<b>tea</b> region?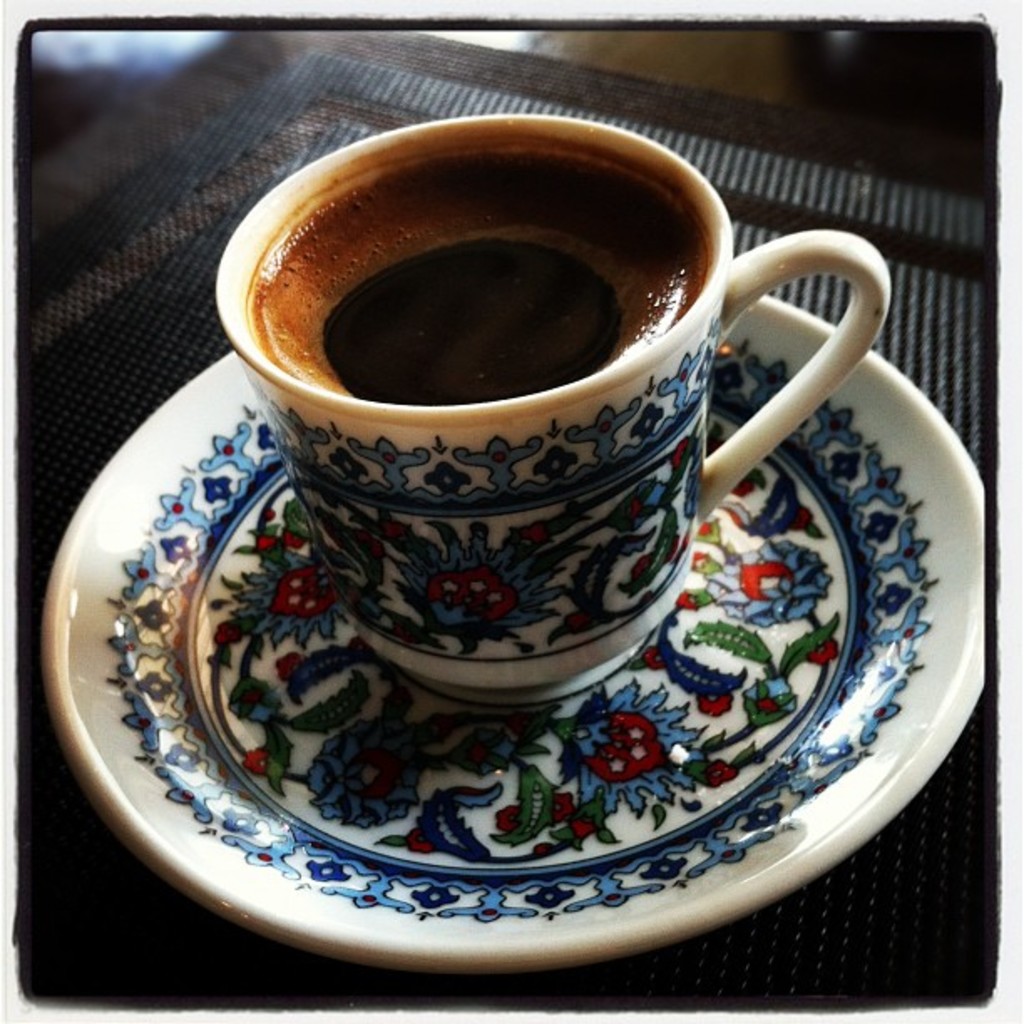
l=243, t=122, r=698, b=407
